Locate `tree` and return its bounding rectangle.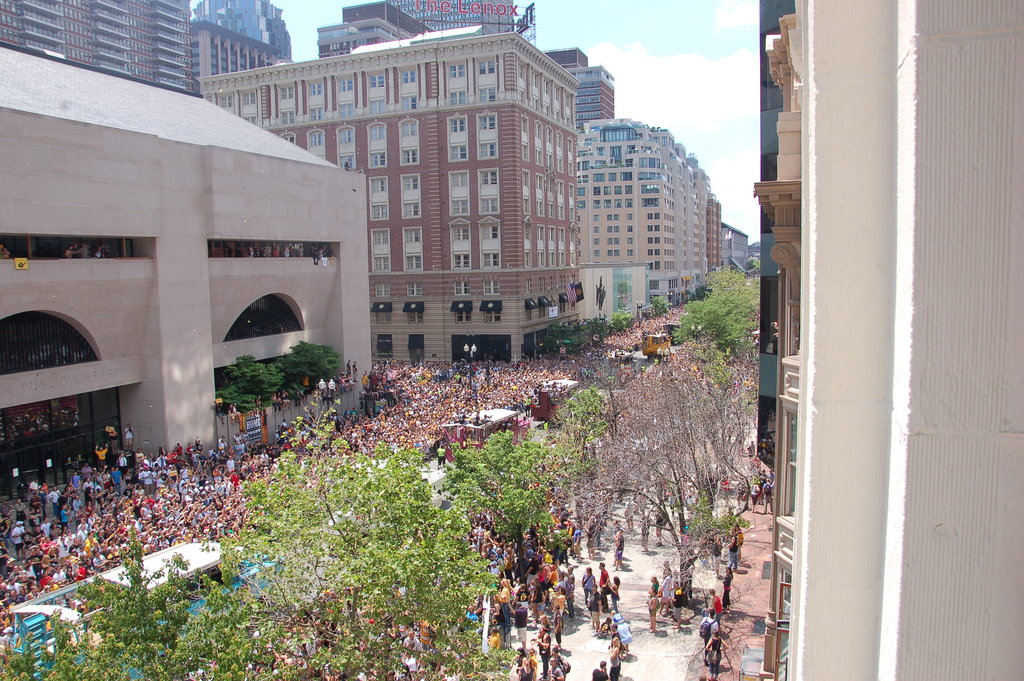
select_region(673, 302, 742, 357).
